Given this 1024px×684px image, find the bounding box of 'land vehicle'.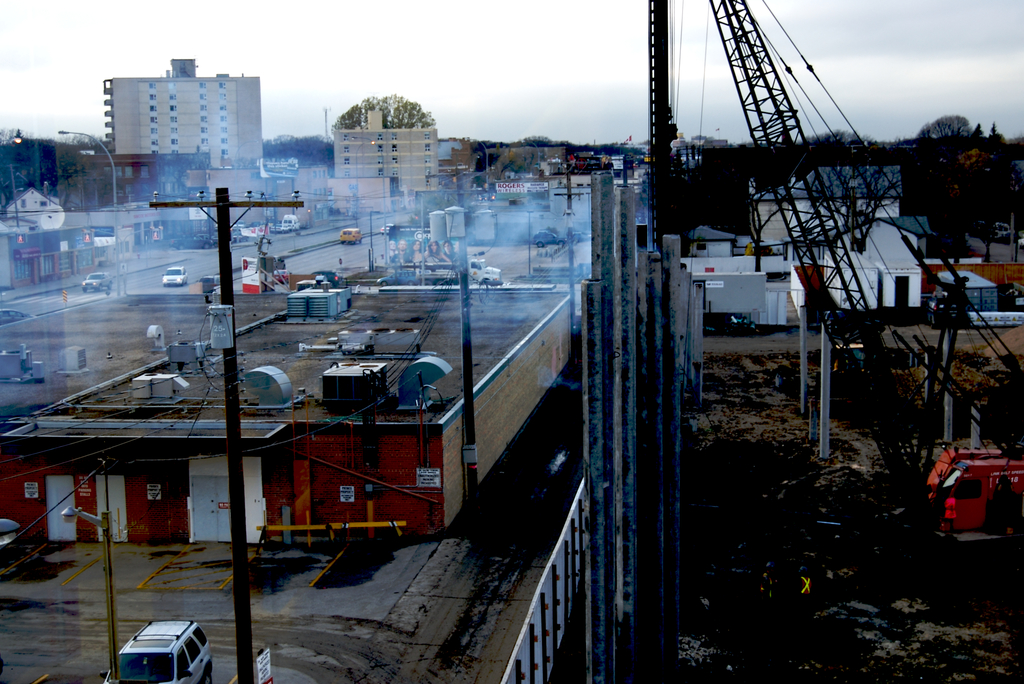
bbox=(275, 267, 292, 285).
